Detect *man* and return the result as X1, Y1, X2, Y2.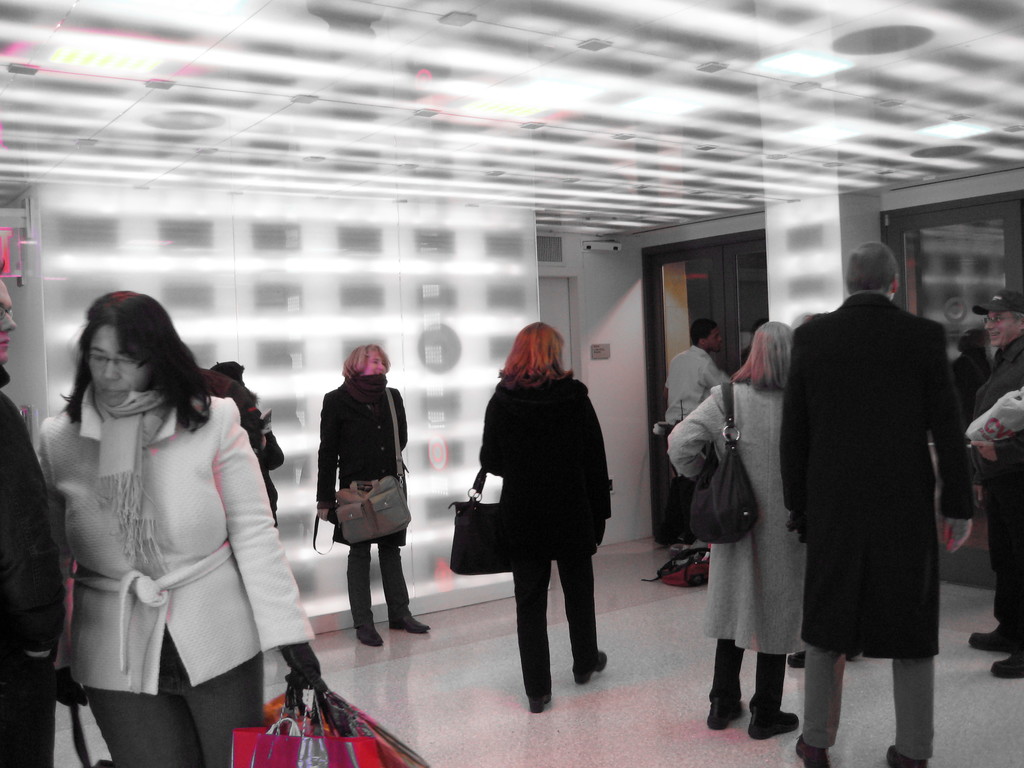
0, 250, 66, 767.
